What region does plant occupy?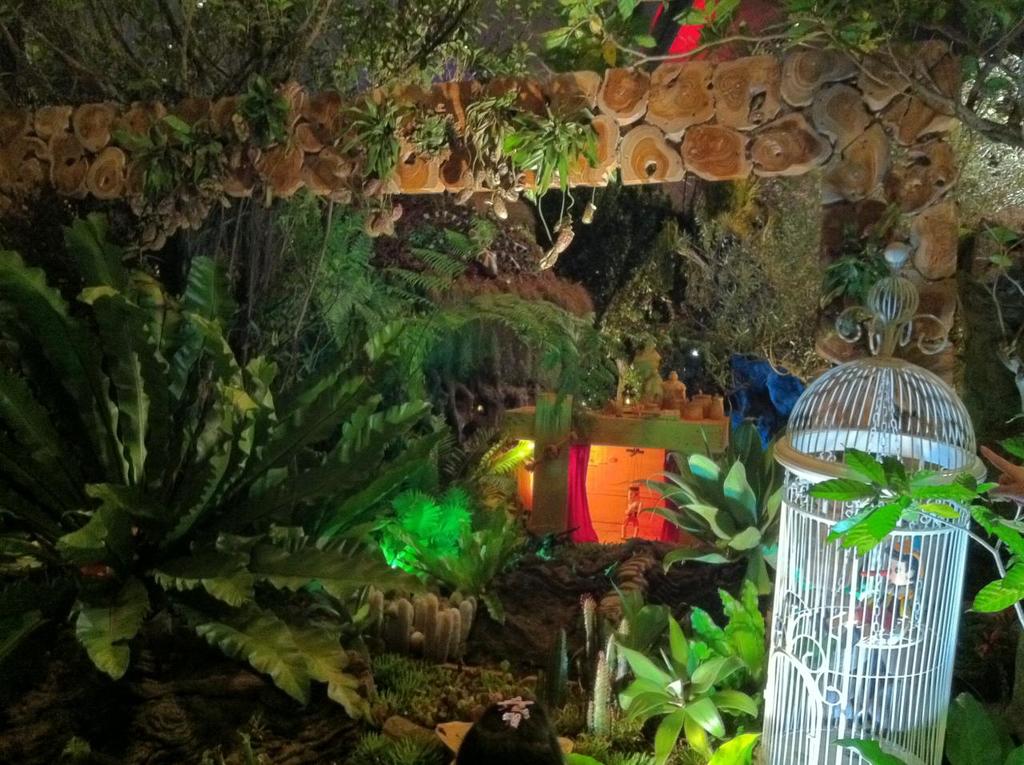
(230, 69, 294, 143).
